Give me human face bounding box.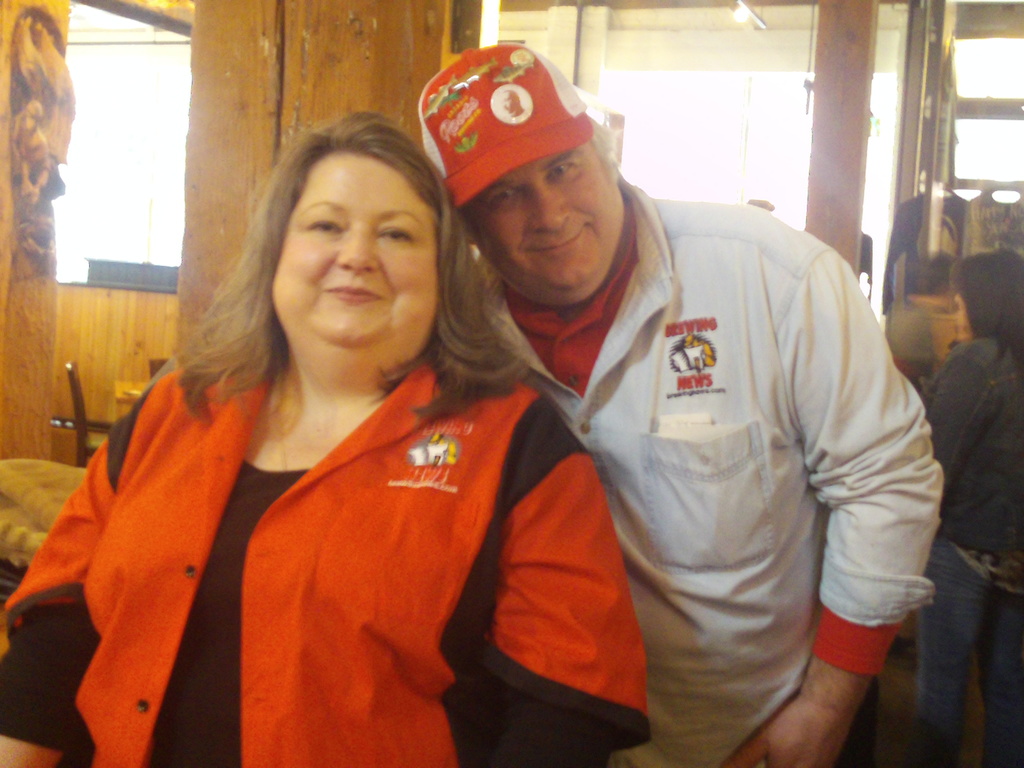
(x1=465, y1=155, x2=623, y2=294).
